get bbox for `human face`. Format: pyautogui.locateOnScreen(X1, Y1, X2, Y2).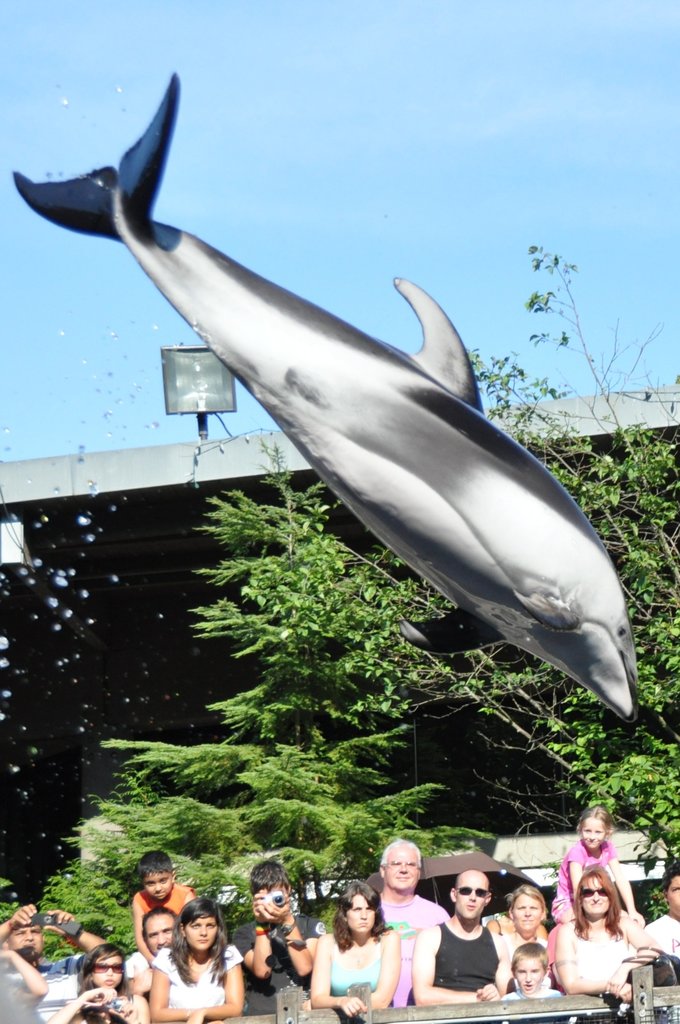
pyautogui.locateOnScreen(584, 879, 611, 914).
